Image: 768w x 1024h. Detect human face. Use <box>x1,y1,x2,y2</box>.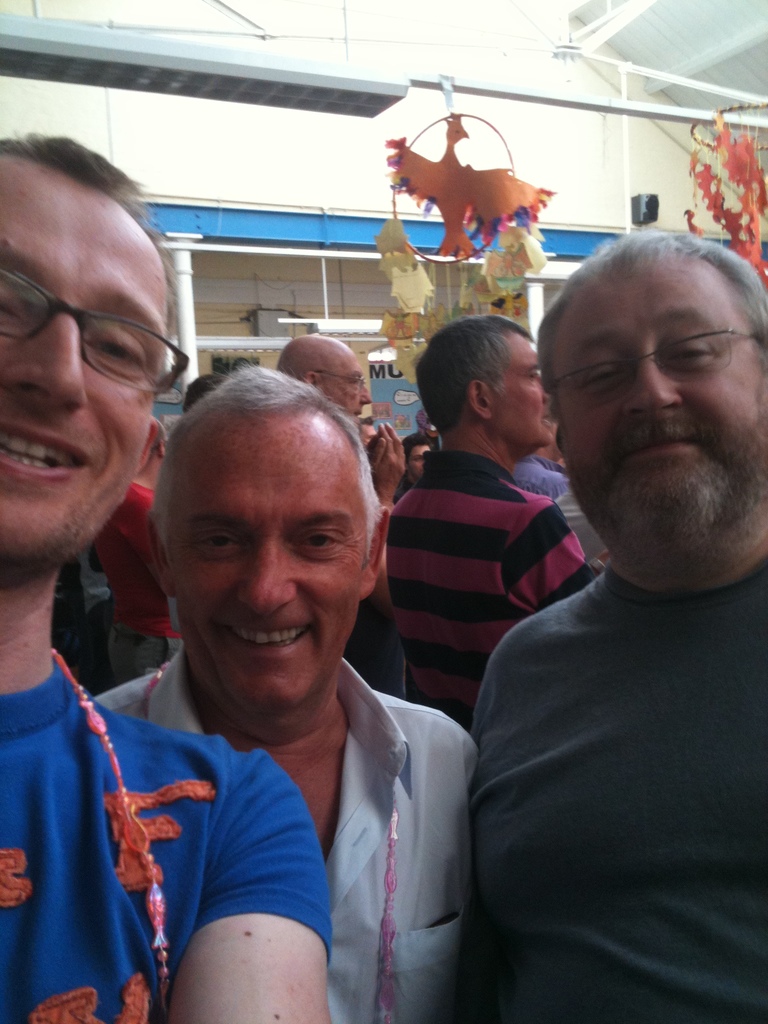
<box>170,451,369,712</box>.
